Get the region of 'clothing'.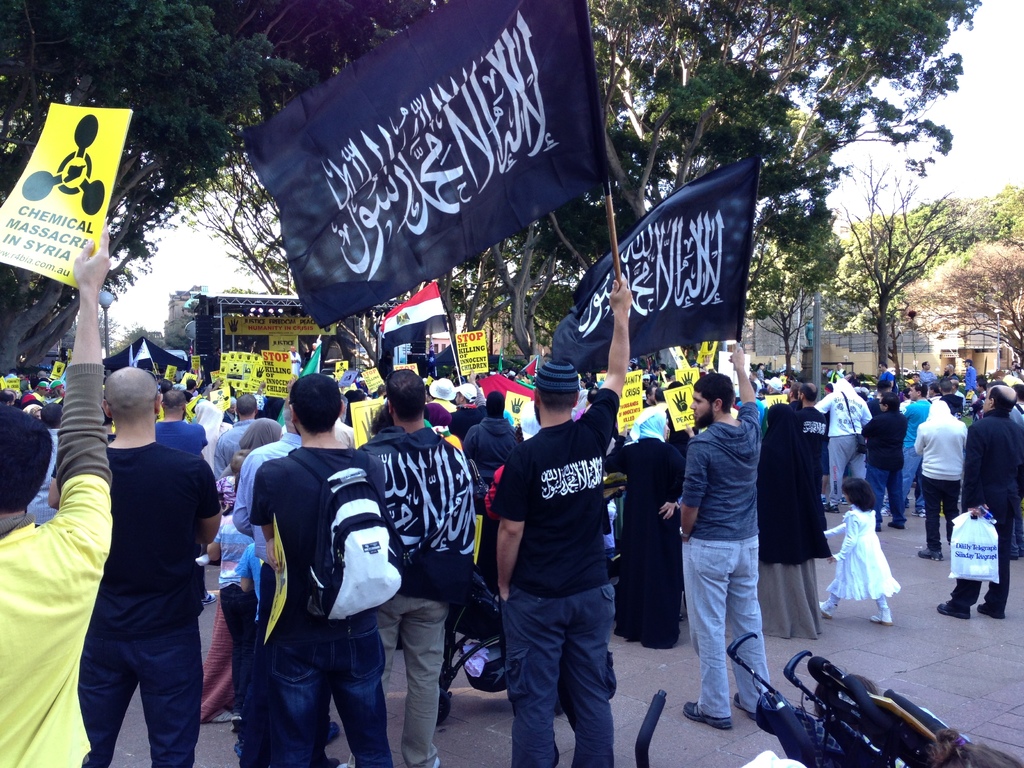
[492, 388, 640, 761].
